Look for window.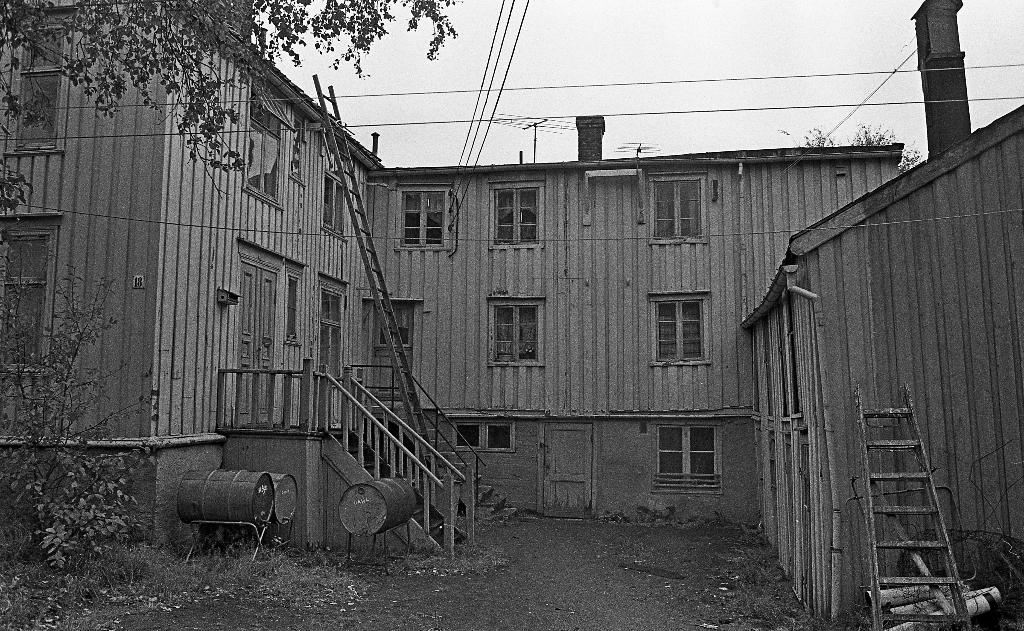
Found: region(645, 285, 715, 369).
